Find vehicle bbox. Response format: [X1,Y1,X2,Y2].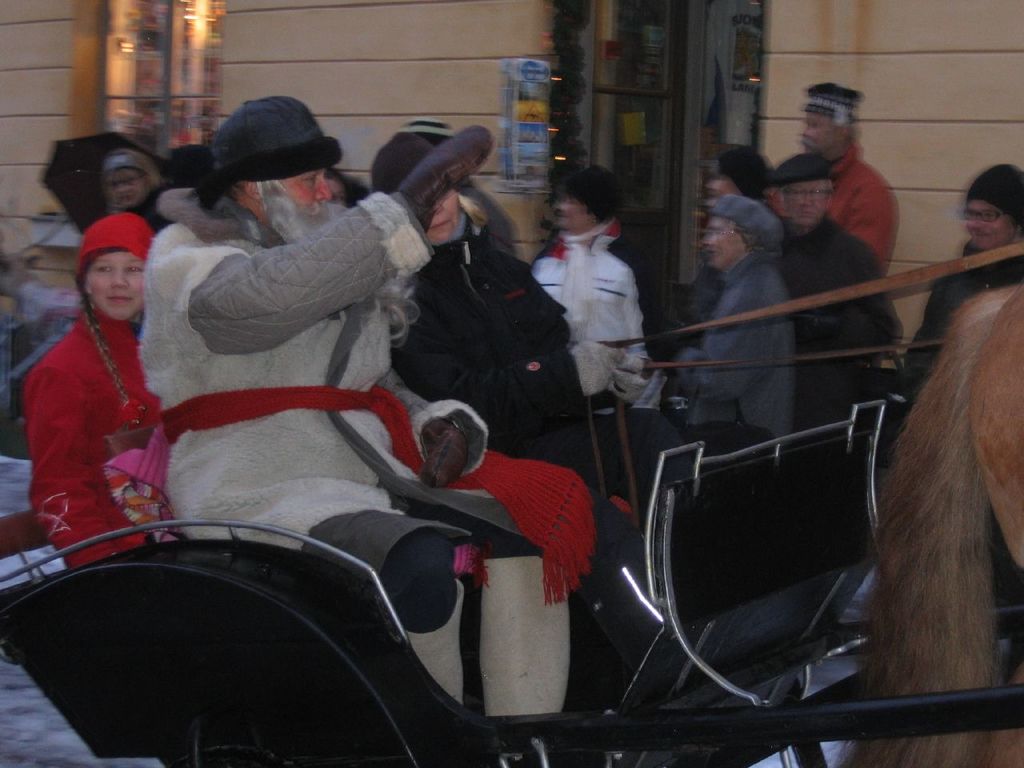
[1,122,1023,767].
